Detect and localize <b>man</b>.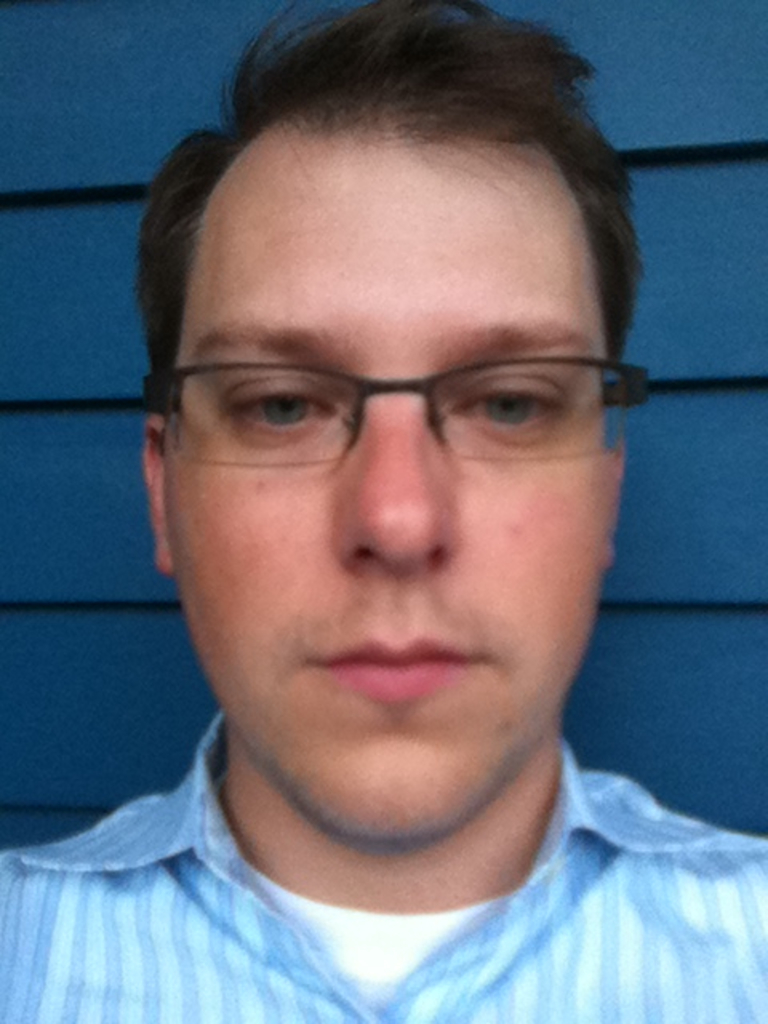
Localized at [0, 21, 767, 1016].
